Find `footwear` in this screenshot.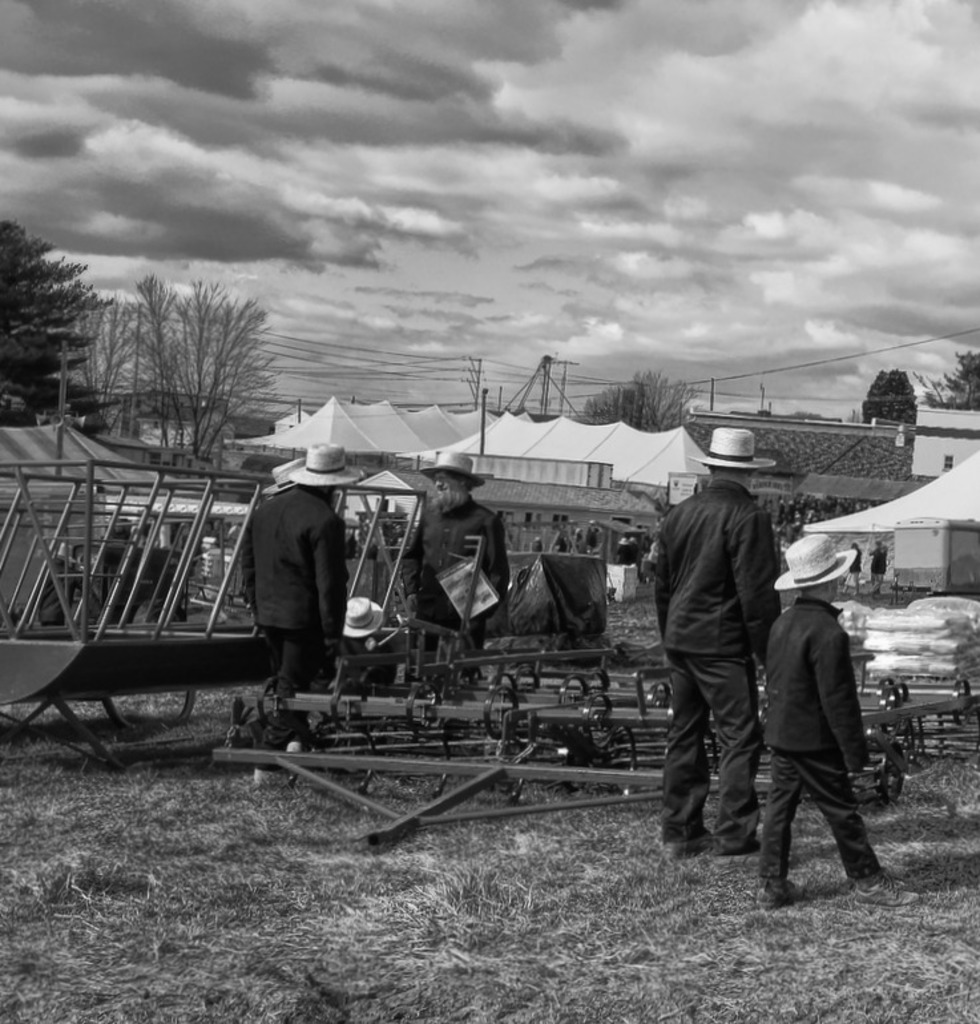
The bounding box for `footwear` is [left=854, top=872, right=910, bottom=903].
